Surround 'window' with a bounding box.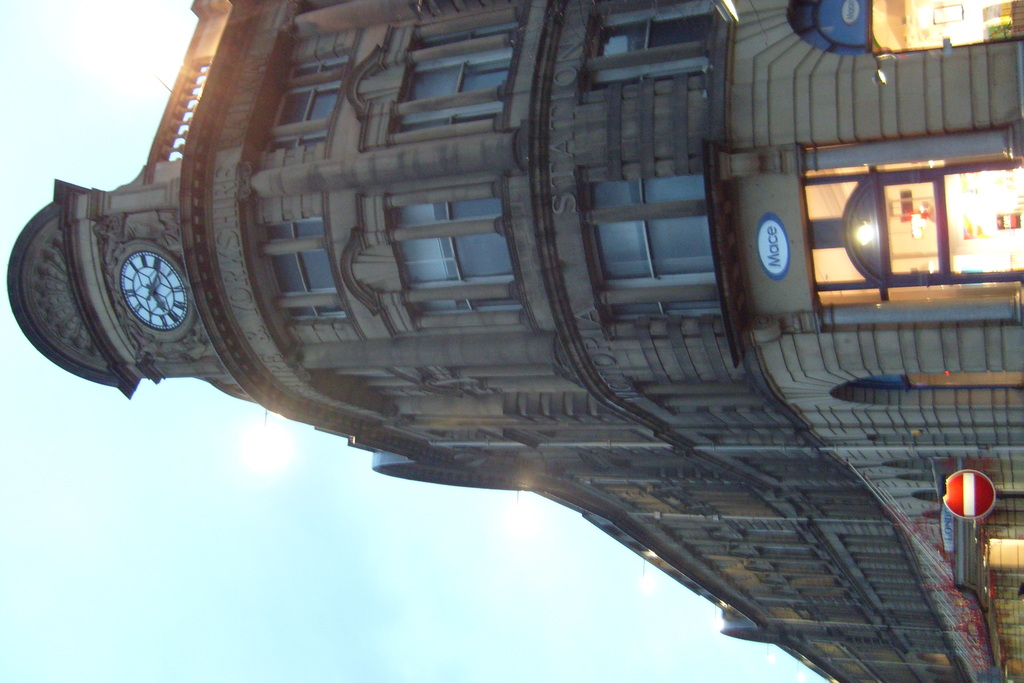
box=[594, 0, 720, 85].
